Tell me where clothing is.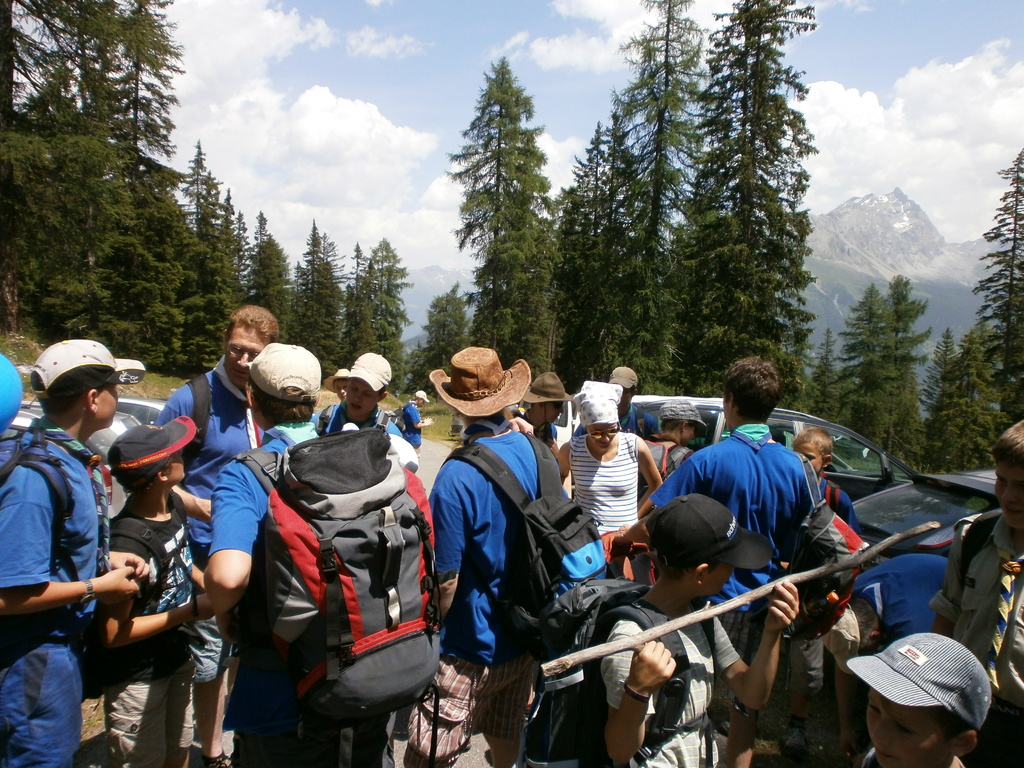
clothing is at [x1=177, y1=433, x2=417, y2=767].
